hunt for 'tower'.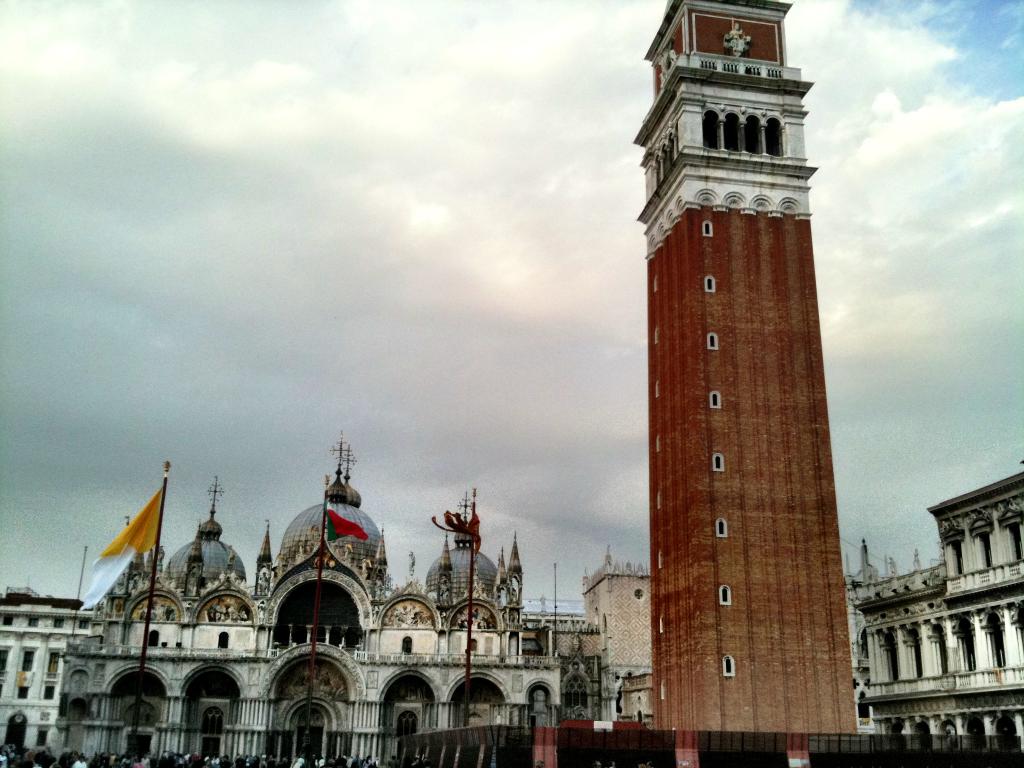
Hunted down at <box>632,0,861,750</box>.
